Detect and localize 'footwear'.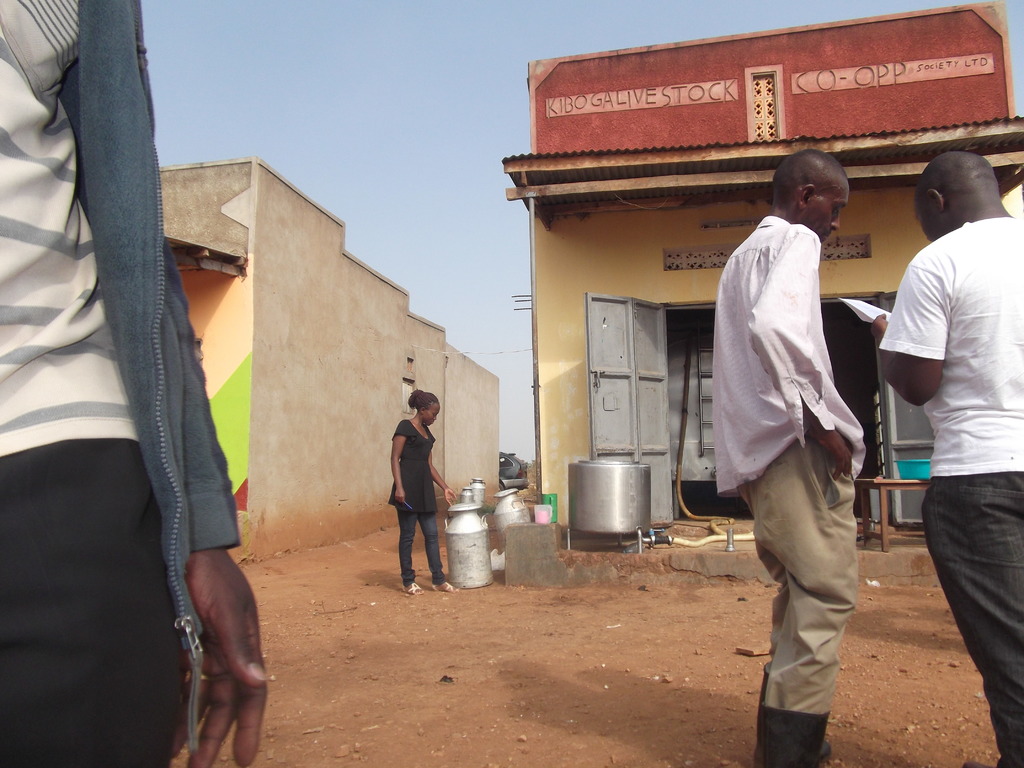
Localized at 402 584 418 597.
